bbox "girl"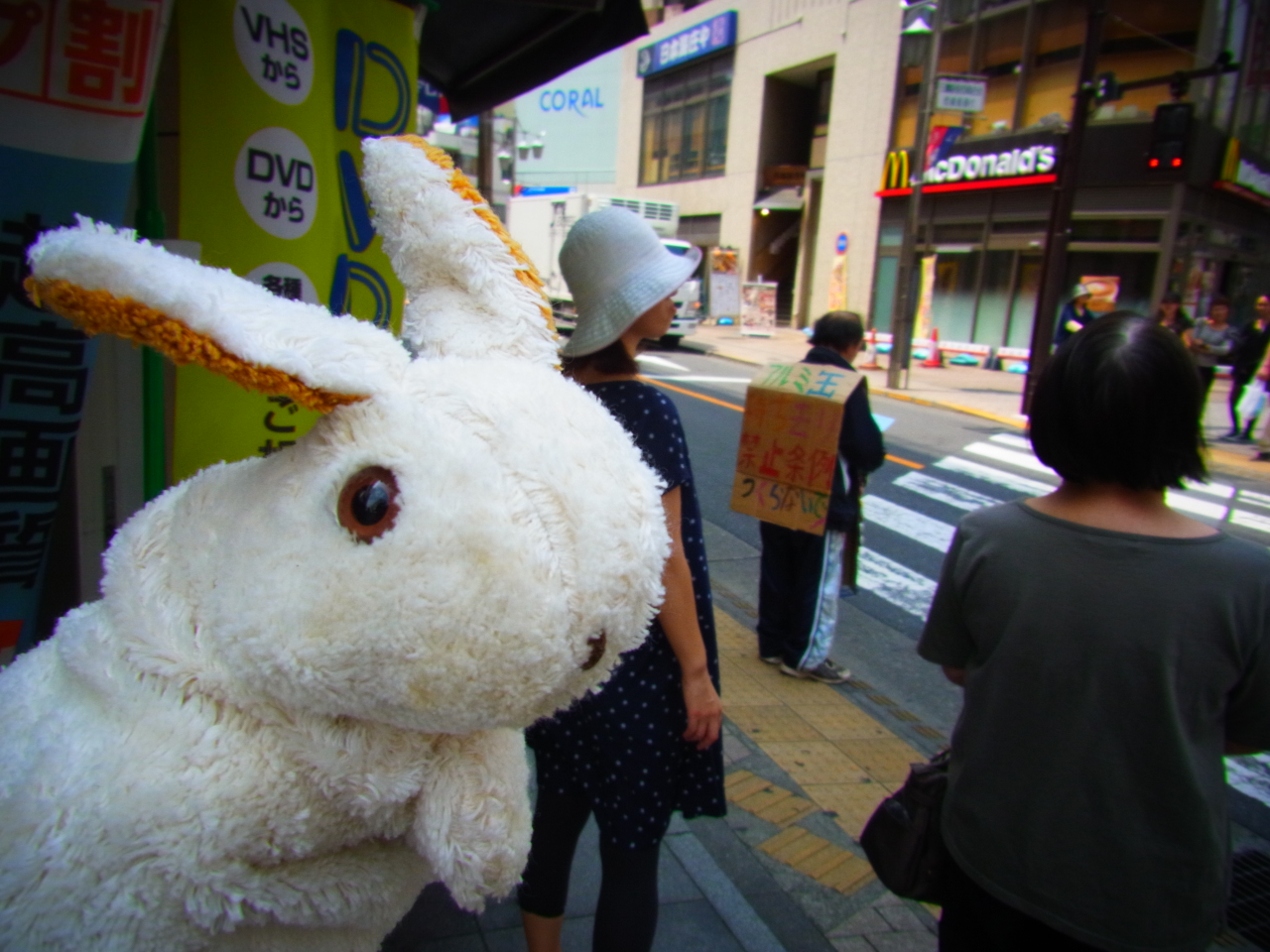
Rect(526, 182, 728, 943)
